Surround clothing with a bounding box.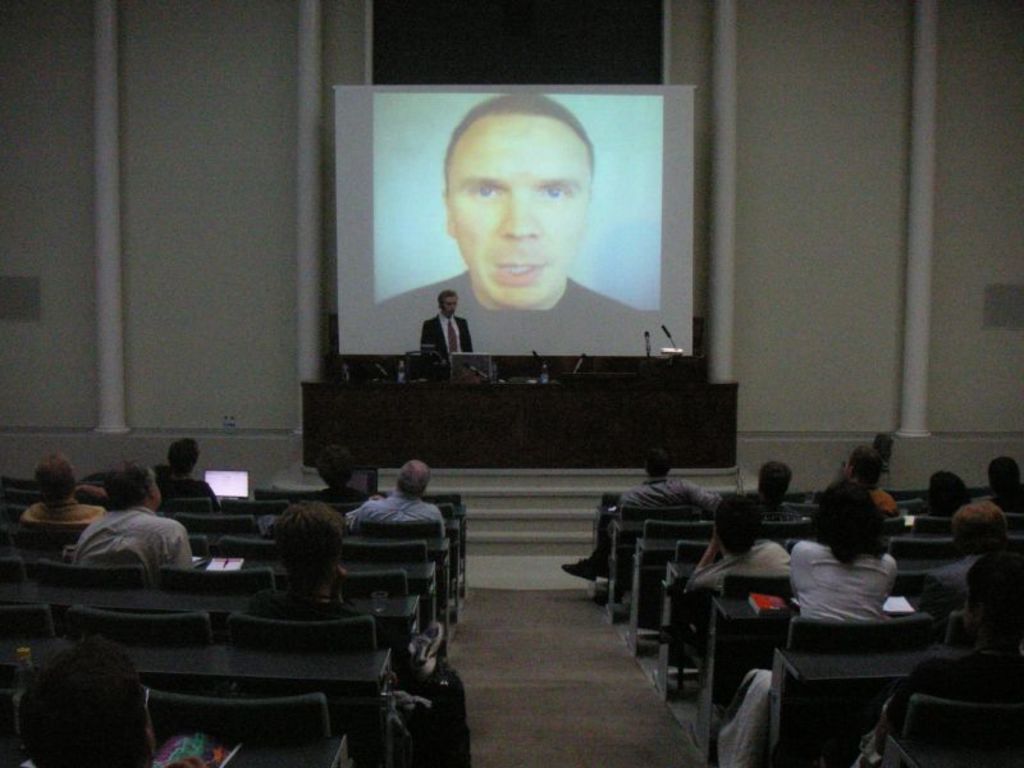
bbox(425, 306, 477, 366).
